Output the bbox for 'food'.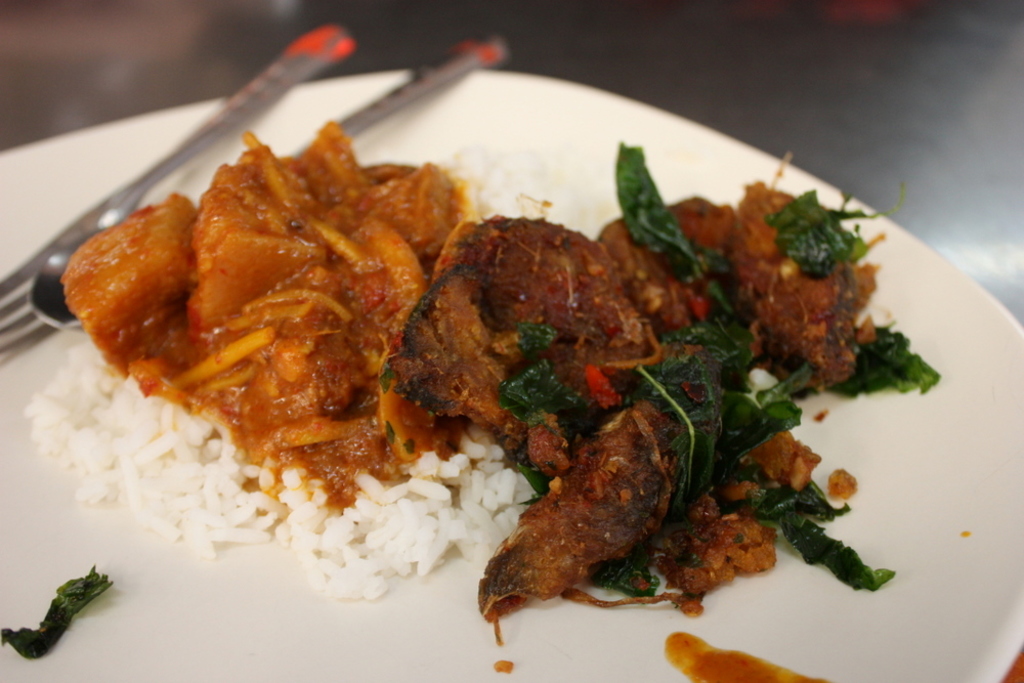
box(118, 102, 893, 626).
